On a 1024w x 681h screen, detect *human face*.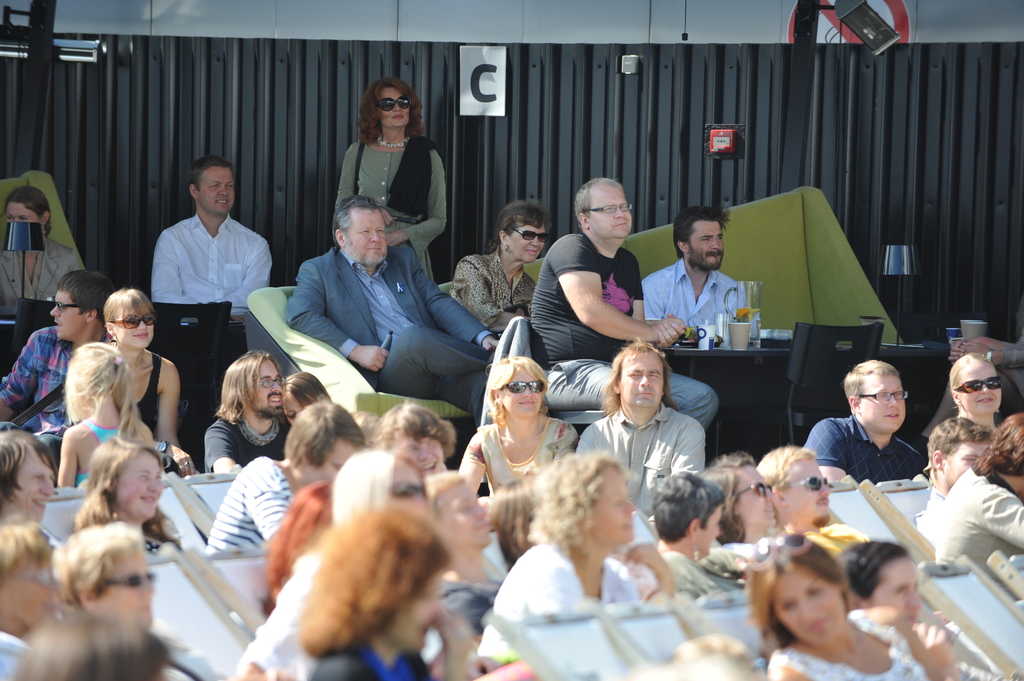
Rect(284, 390, 305, 427).
